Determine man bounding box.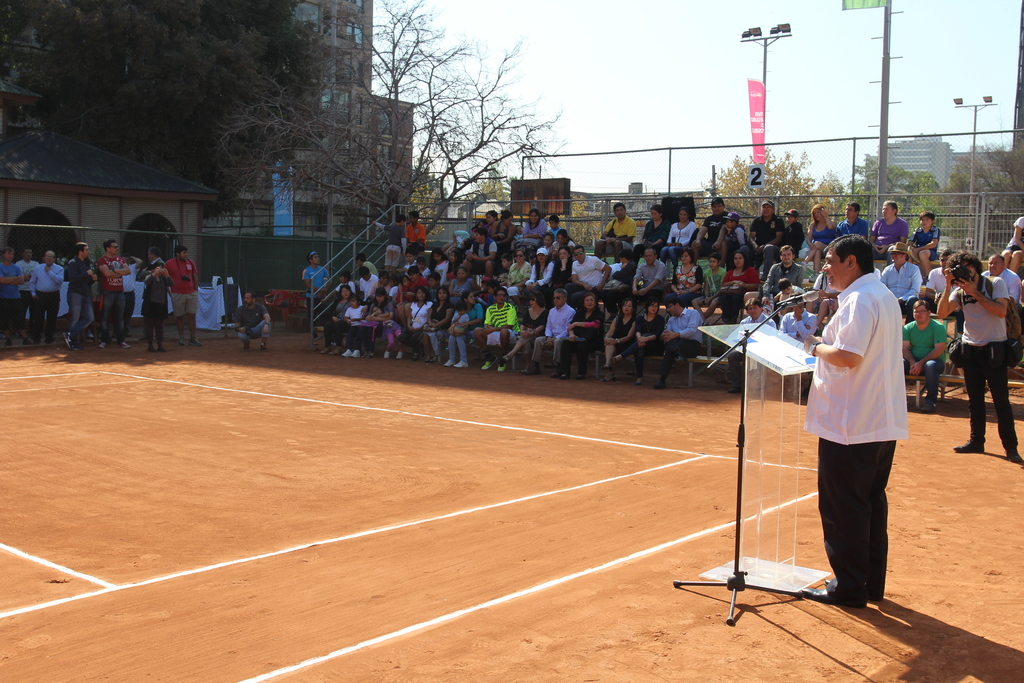
Determined: 753:240:803:294.
